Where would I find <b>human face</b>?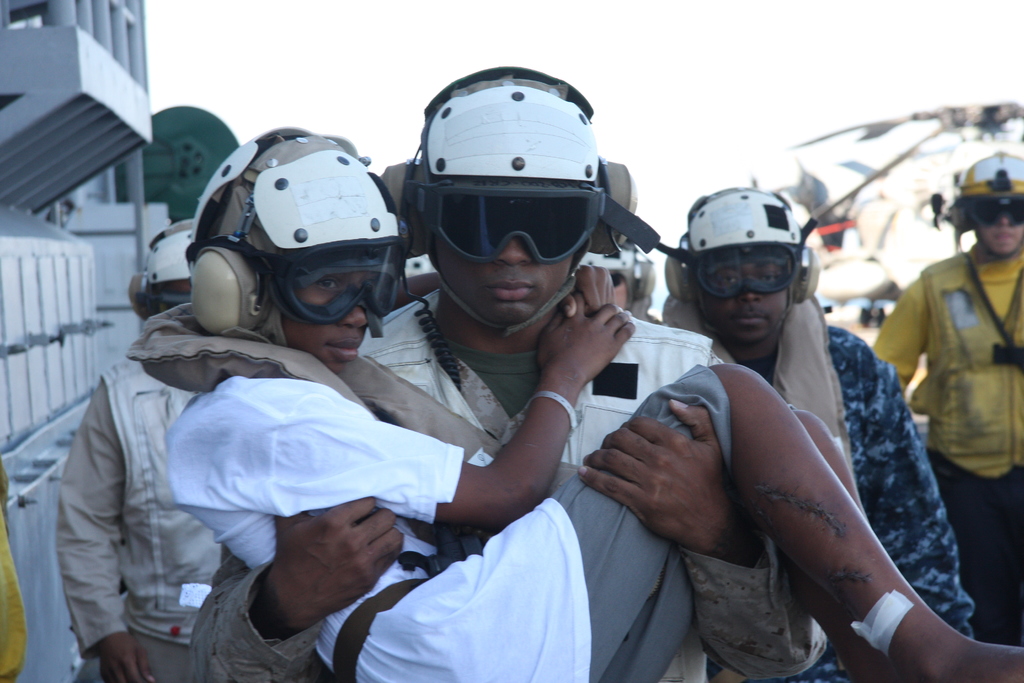
At BBox(691, 240, 790, 342).
